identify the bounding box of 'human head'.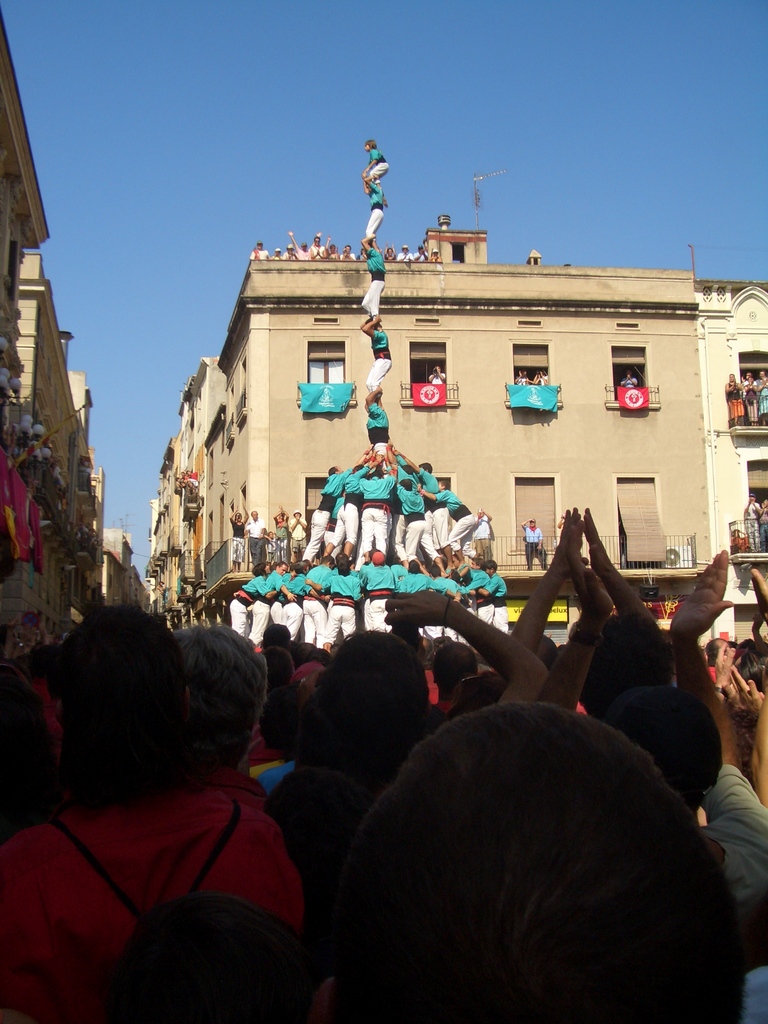
l=440, t=479, r=450, b=491.
